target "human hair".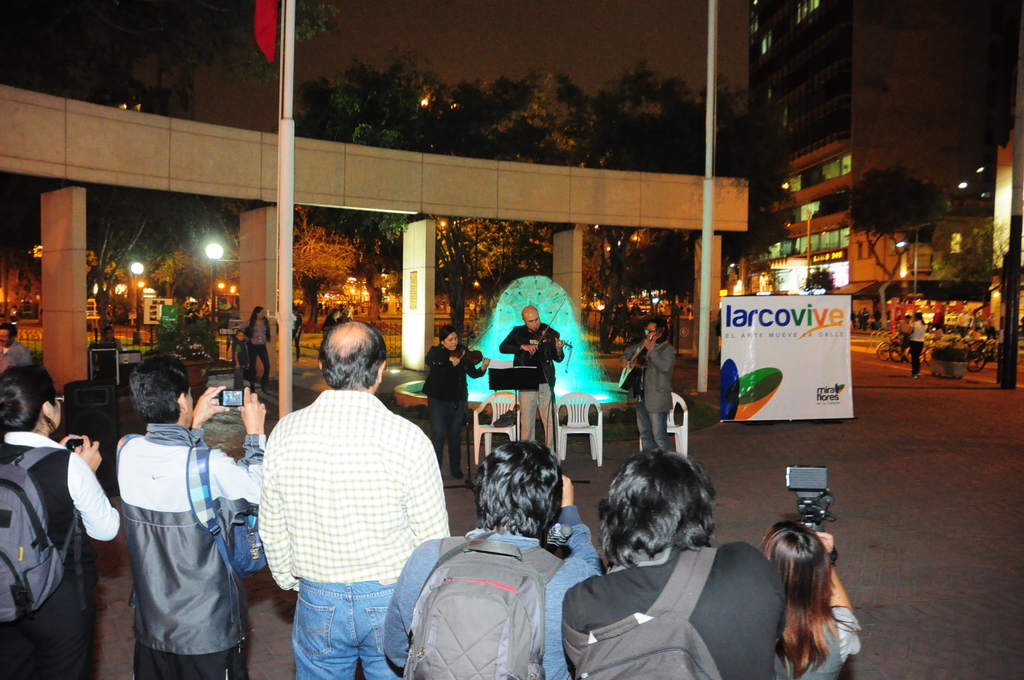
Target region: box=[594, 457, 730, 595].
